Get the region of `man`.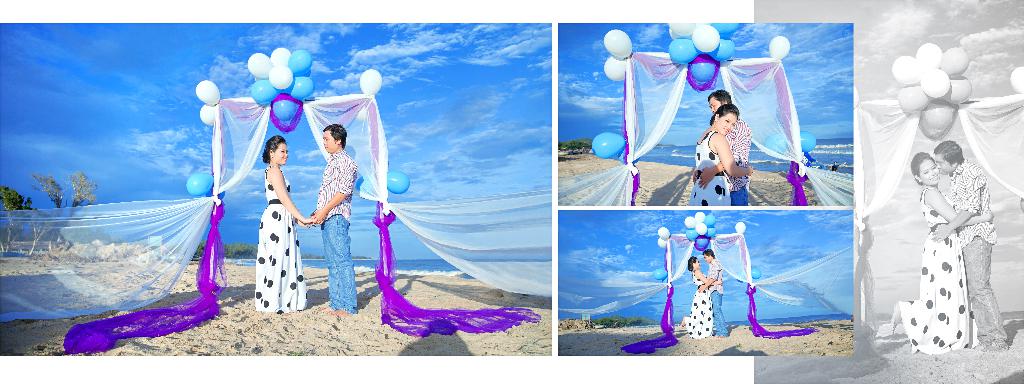
left=931, top=137, right=1014, bottom=352.
